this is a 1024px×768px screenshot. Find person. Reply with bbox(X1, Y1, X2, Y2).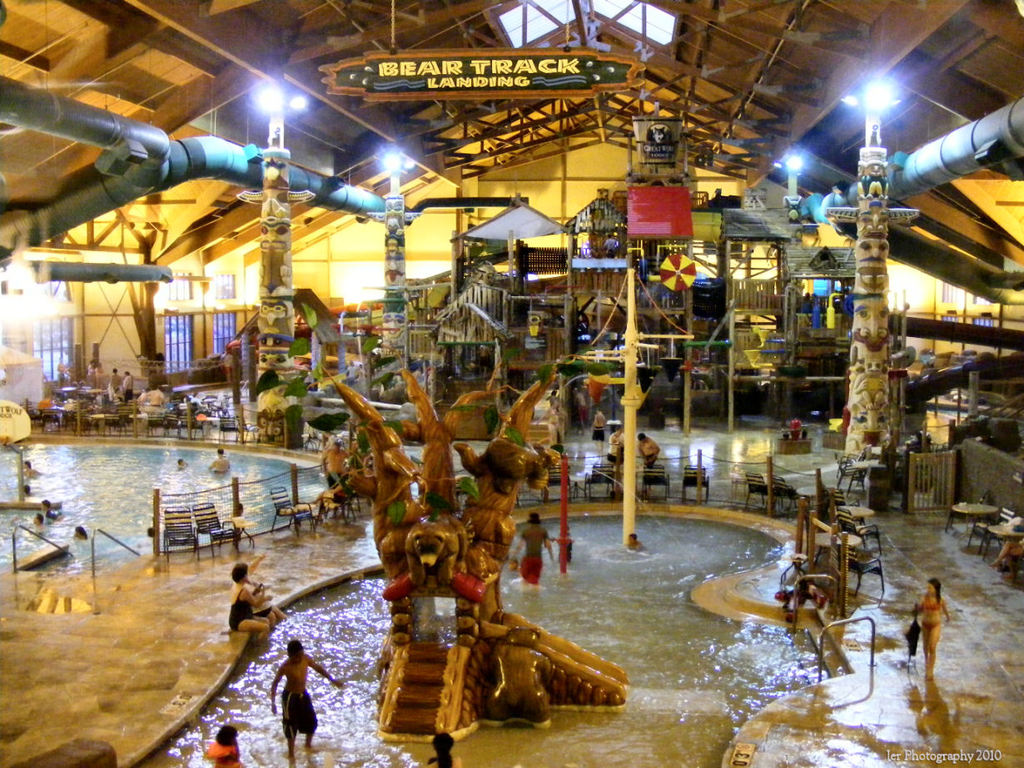
bbox(514, 509, 553, 584).
